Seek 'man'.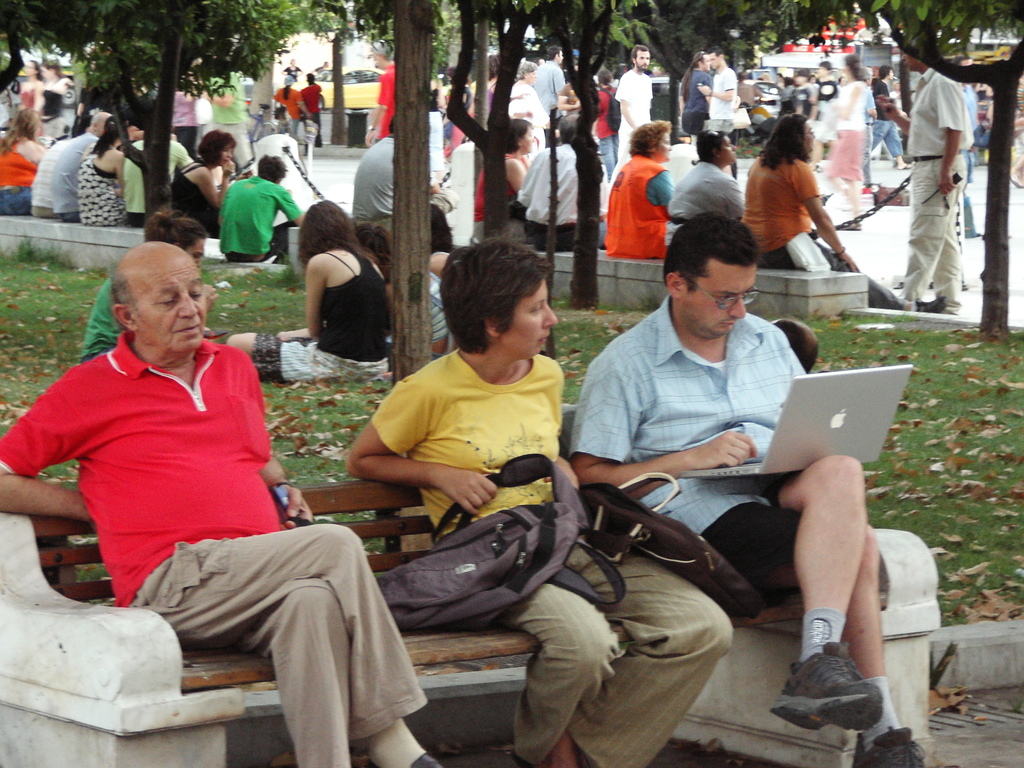
(left=366, top=44, right=404, bottom=139).
